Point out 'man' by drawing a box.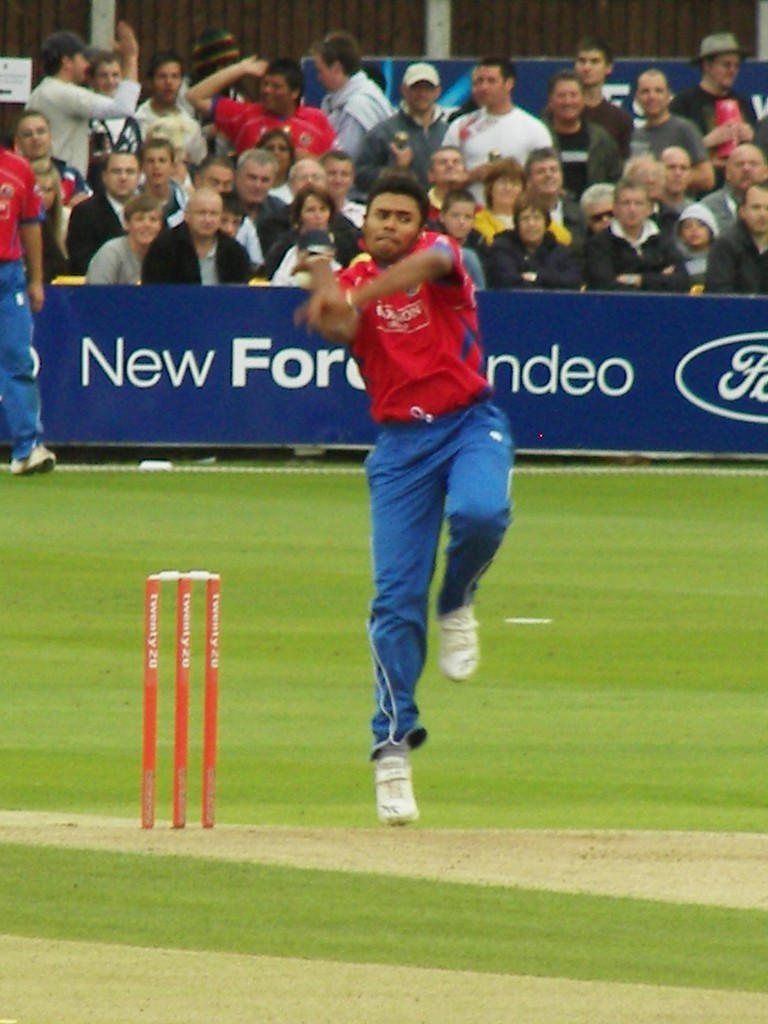
detection(635, 64, 711, 161).
